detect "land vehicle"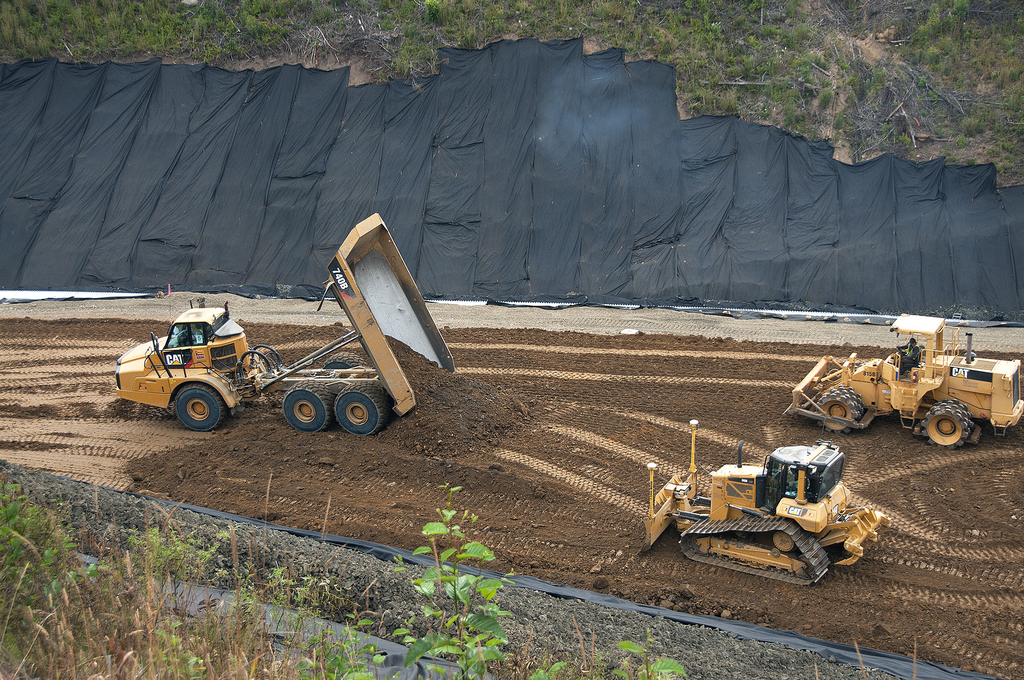
detection(776, 311, 1023, 449)
